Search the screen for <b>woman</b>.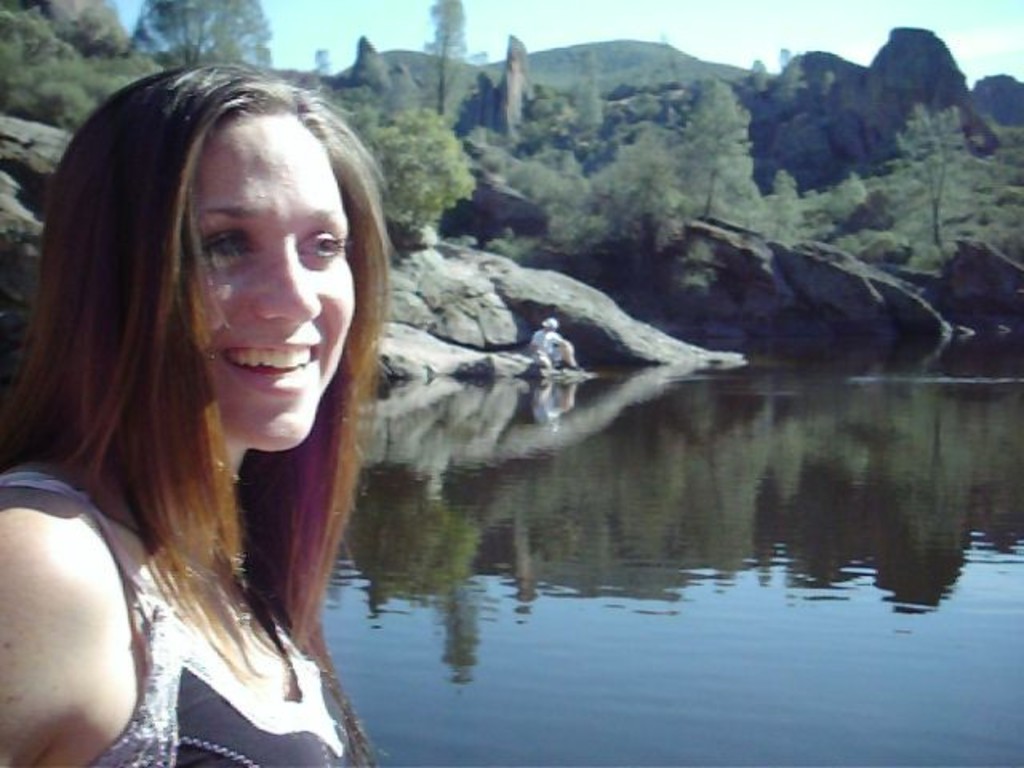
Found at select_region(2, 42, 408, 762).
